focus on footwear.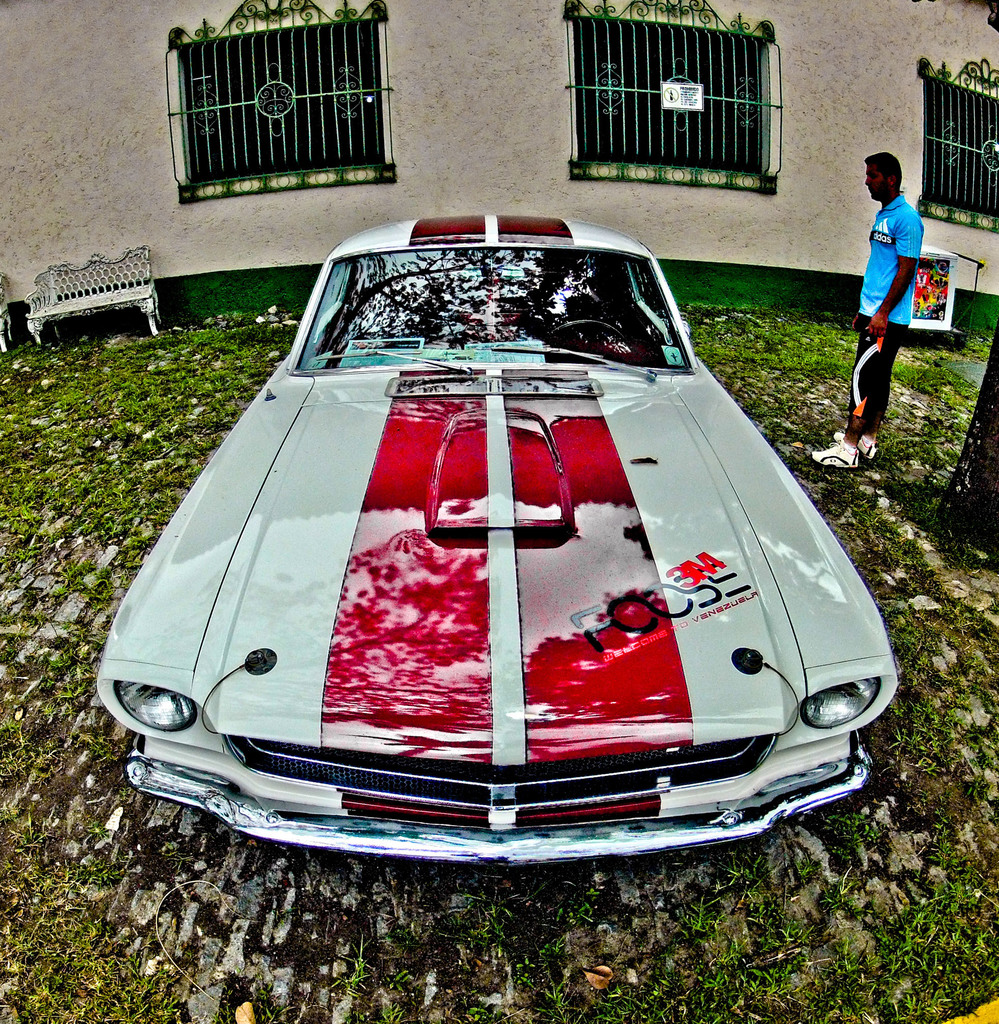
Focused at select_region(836, 435, 880, 460).
